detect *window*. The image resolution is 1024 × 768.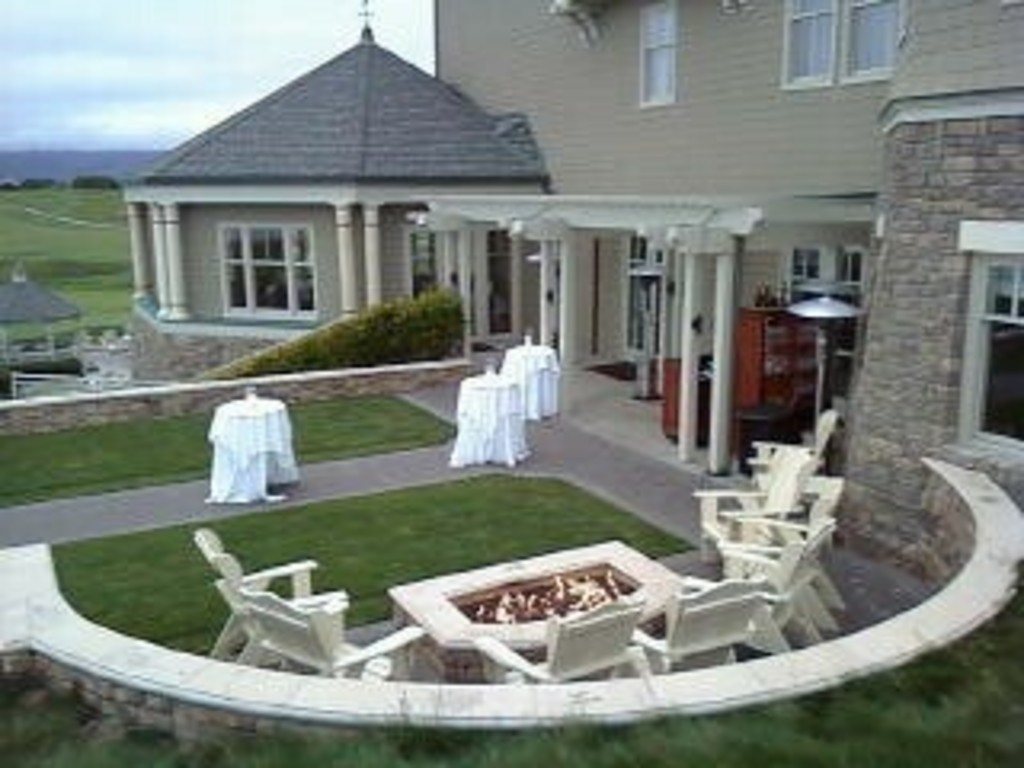
box(790, 246, 861, 355).
